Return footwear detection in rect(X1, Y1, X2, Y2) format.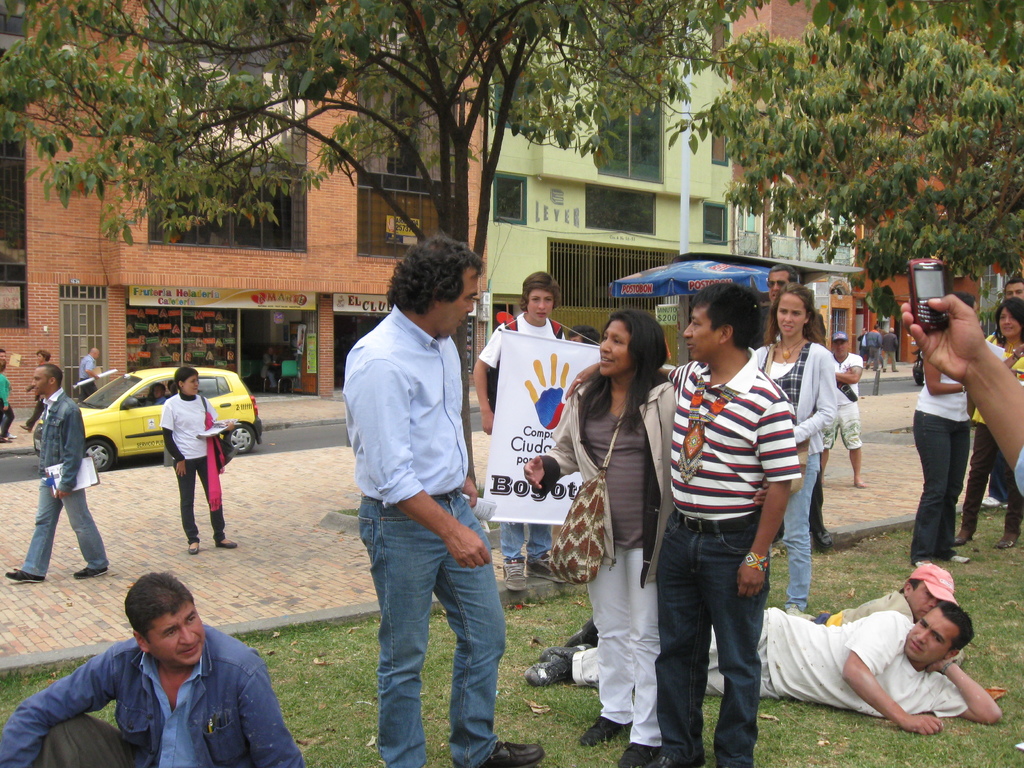
rect(953, 538, 973, 546).
